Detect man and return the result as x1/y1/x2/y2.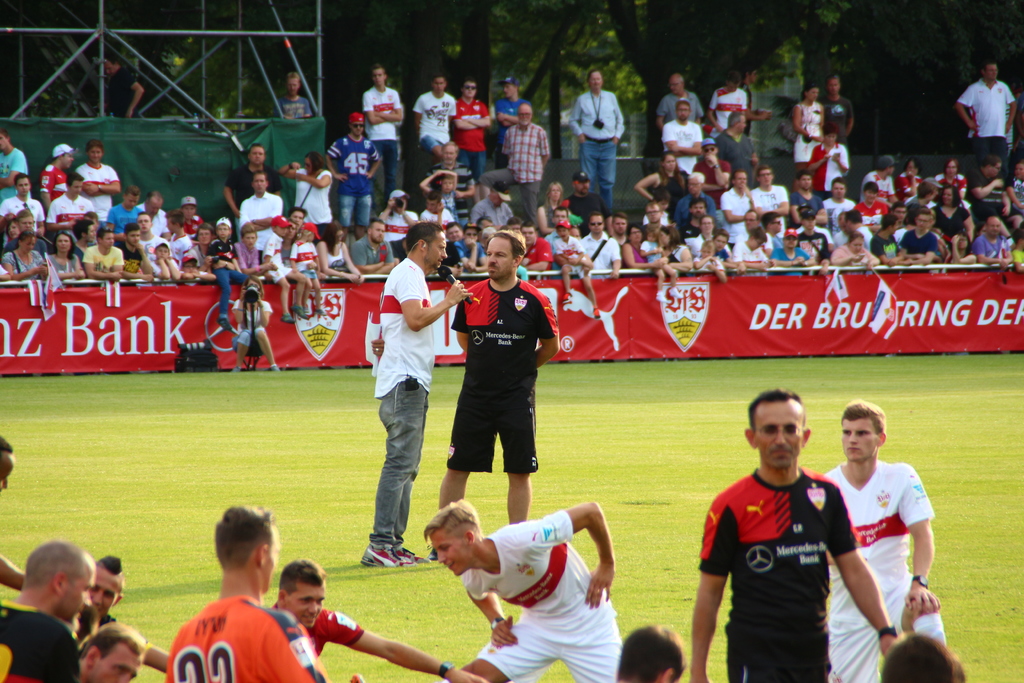
361/62/406/211.
